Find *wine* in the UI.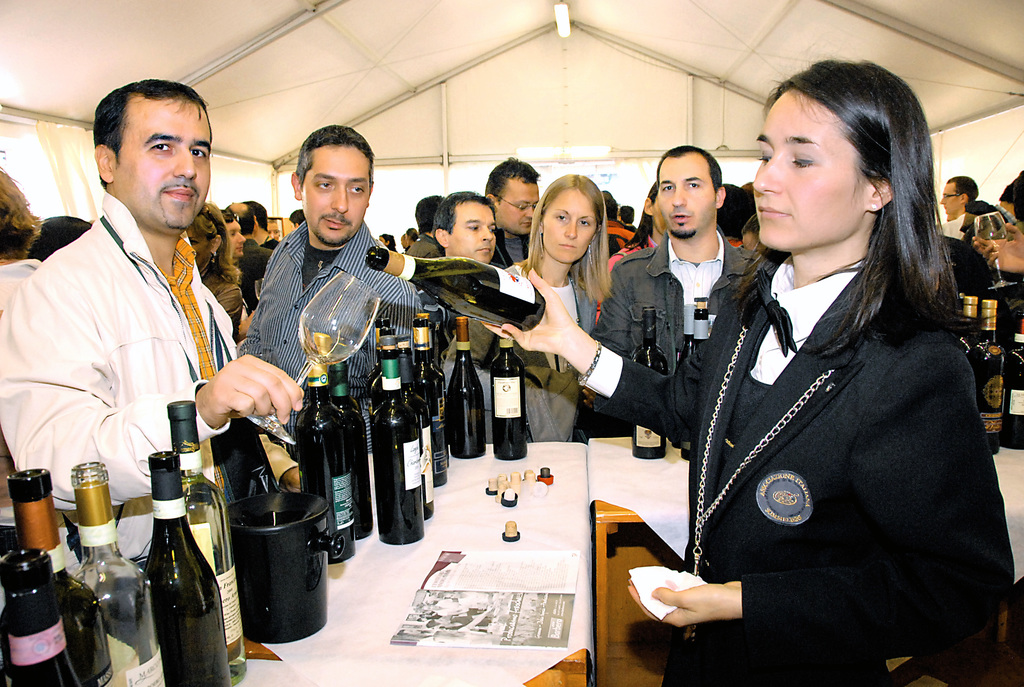
UI element at {"left": 412, "top": 269, "right": 546, "bottom": 335}.
